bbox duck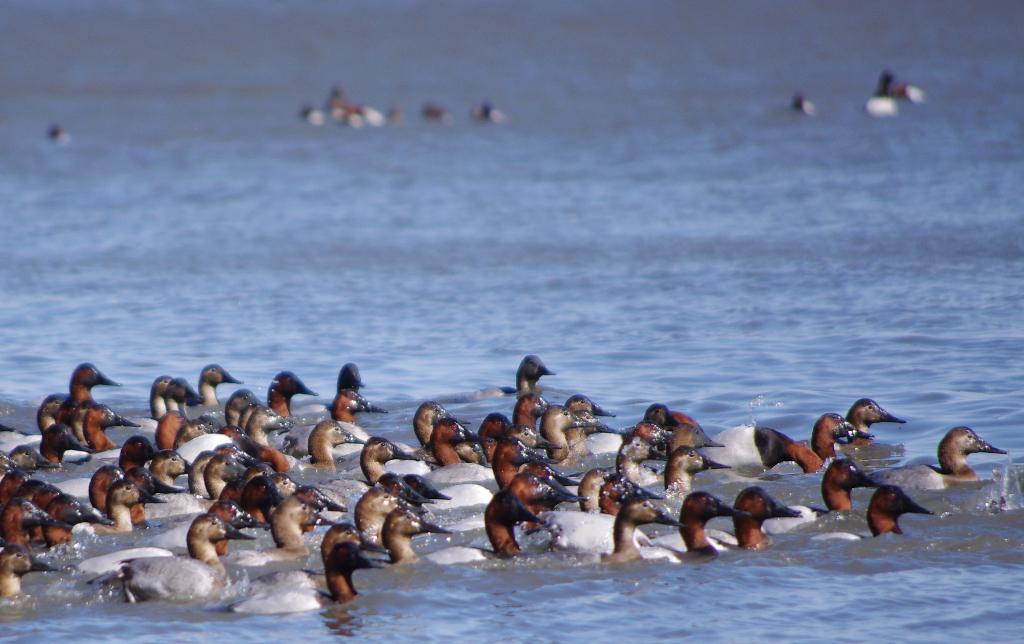
box(576, 488, 680, 574)
